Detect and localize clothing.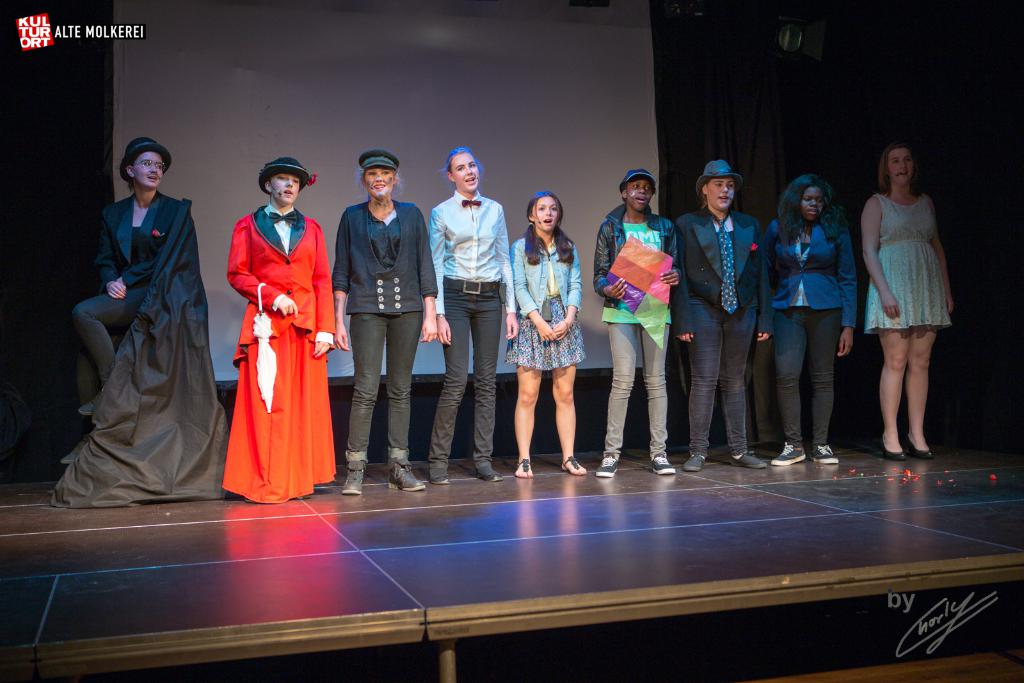
Localized at region(330, 193, 438, 470).
